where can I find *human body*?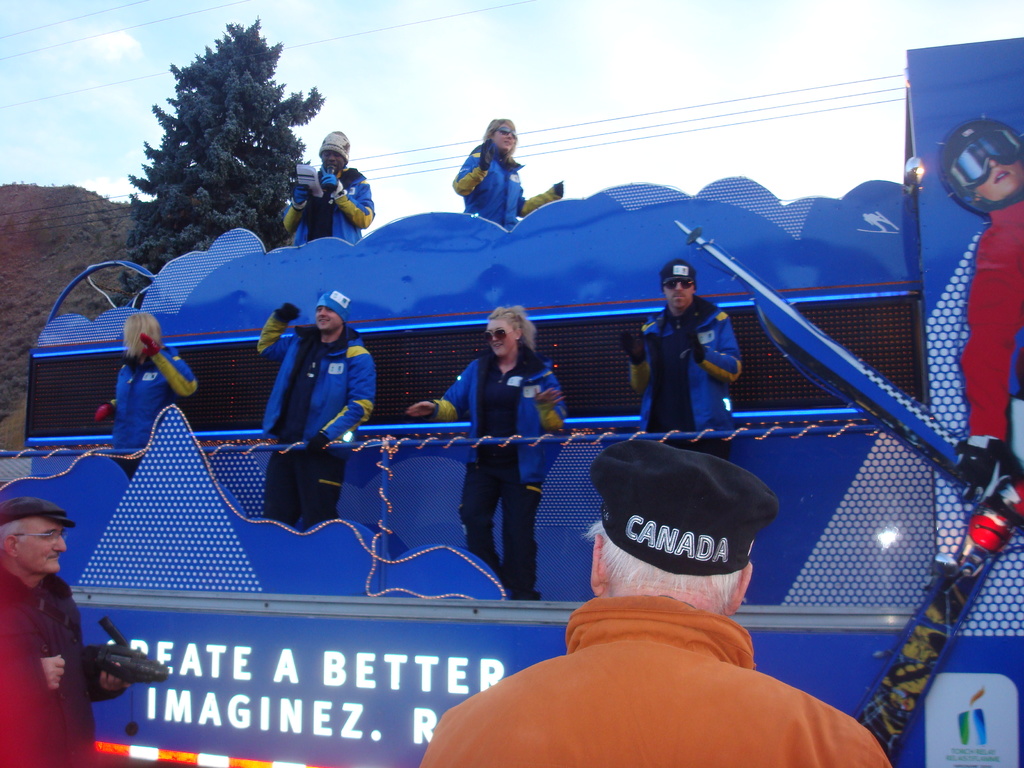
You can find it at l=463, t=483, r=862, b=767.
